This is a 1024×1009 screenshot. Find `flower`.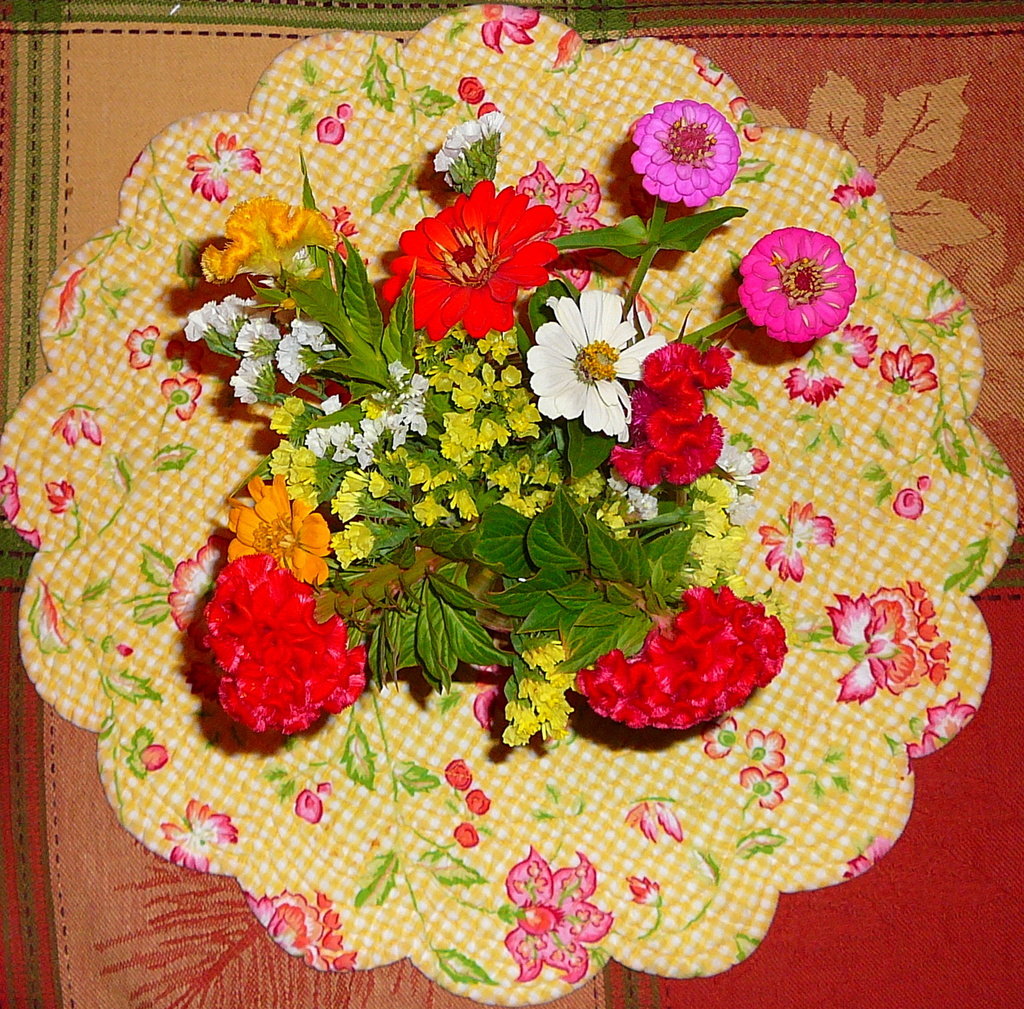
Bounding box: locate(196, 557, 391, 739).
